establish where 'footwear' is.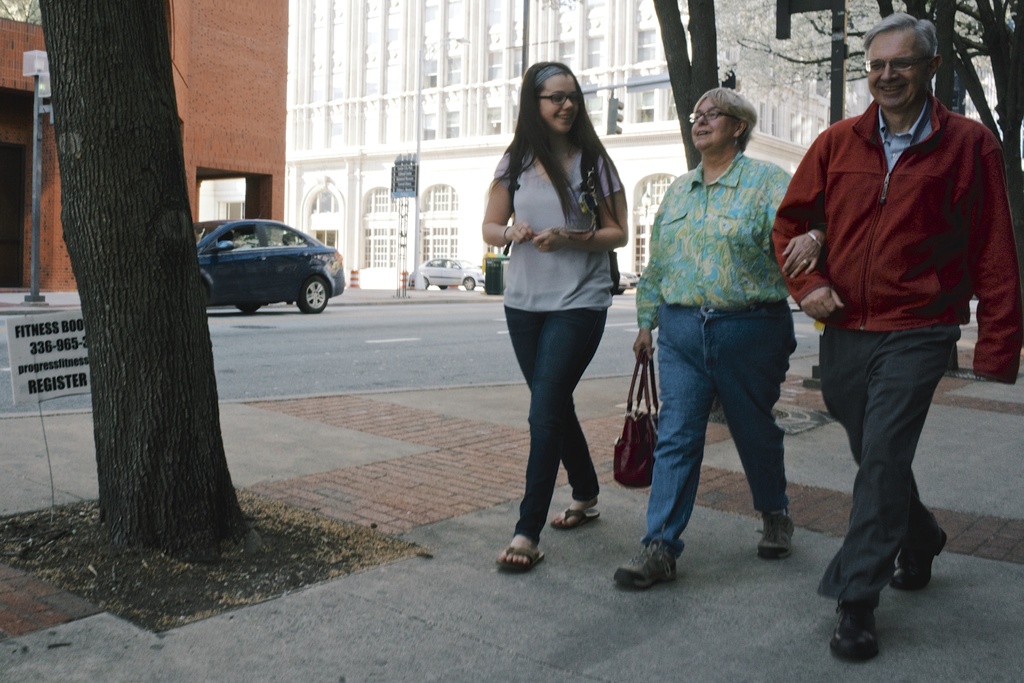
Established at box(614, 523, 680, 589).
